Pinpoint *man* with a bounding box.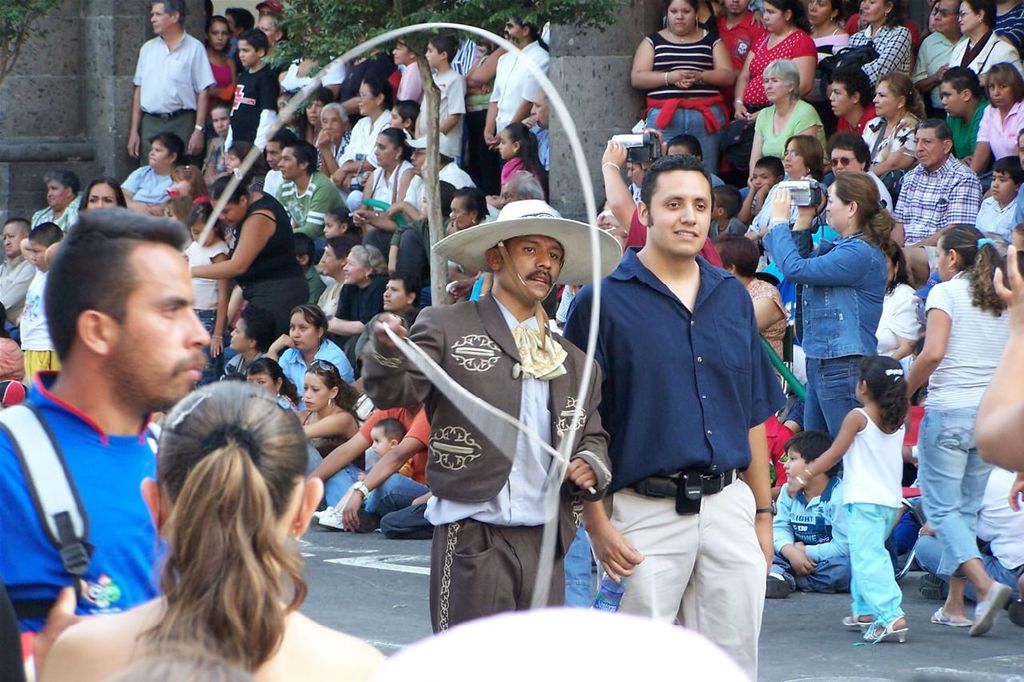
(477, 13, 555, 159).
